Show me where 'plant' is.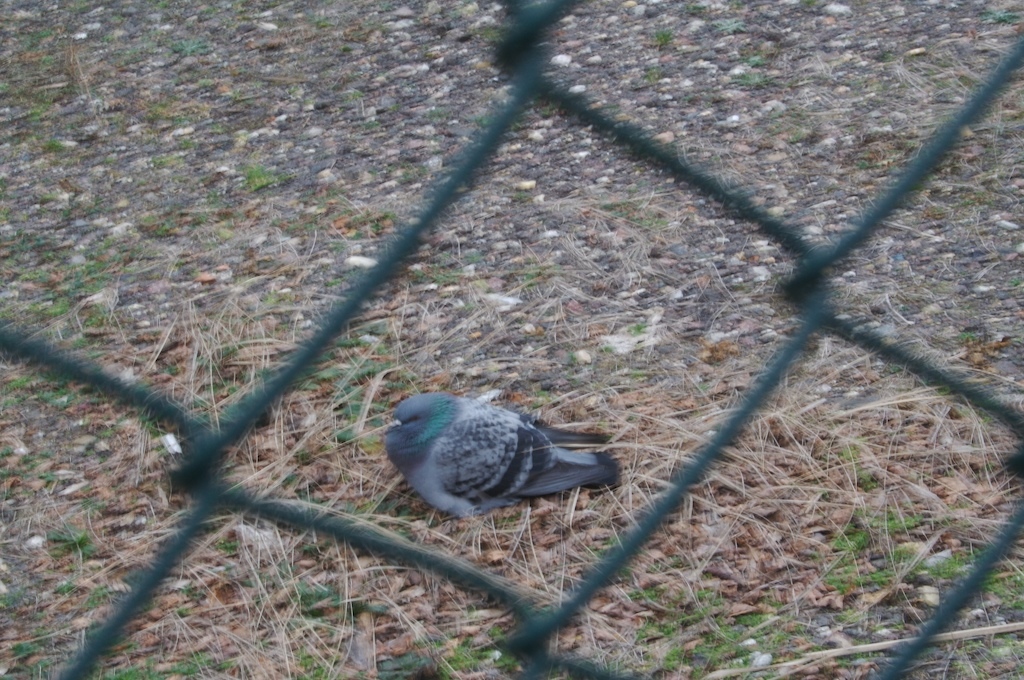
'plant' is at (left=0, top=0, right=1023, bottom=679).
